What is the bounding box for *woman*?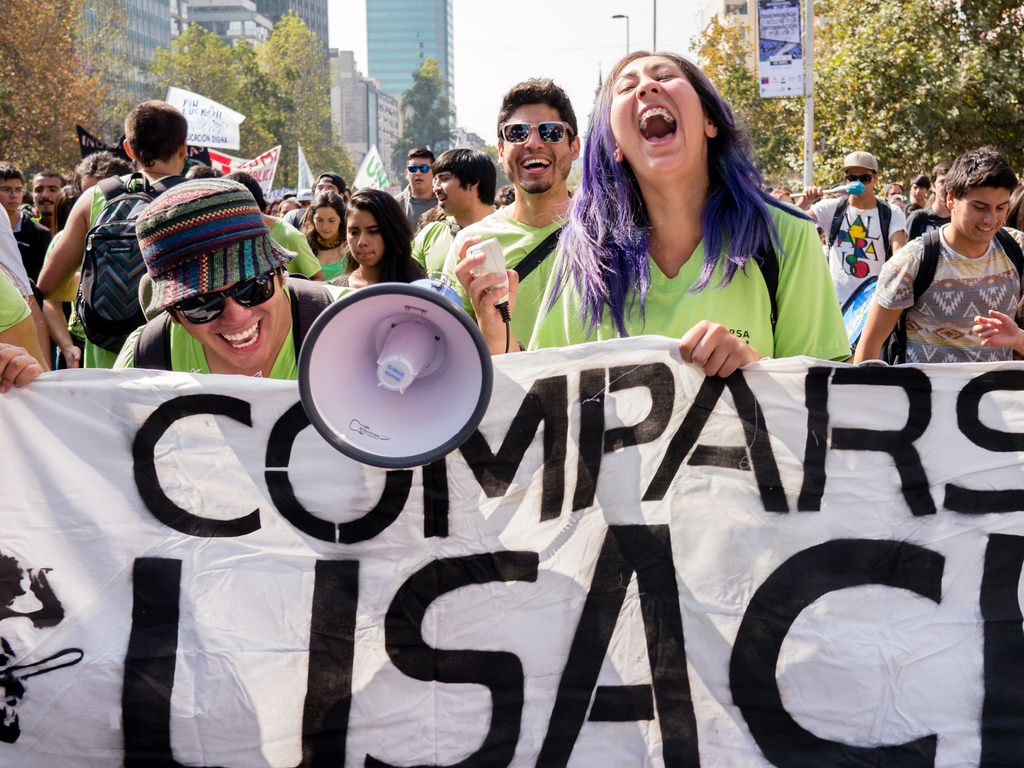
pyautogui.locateOnScreen(1004, 183, 1023, 234).
